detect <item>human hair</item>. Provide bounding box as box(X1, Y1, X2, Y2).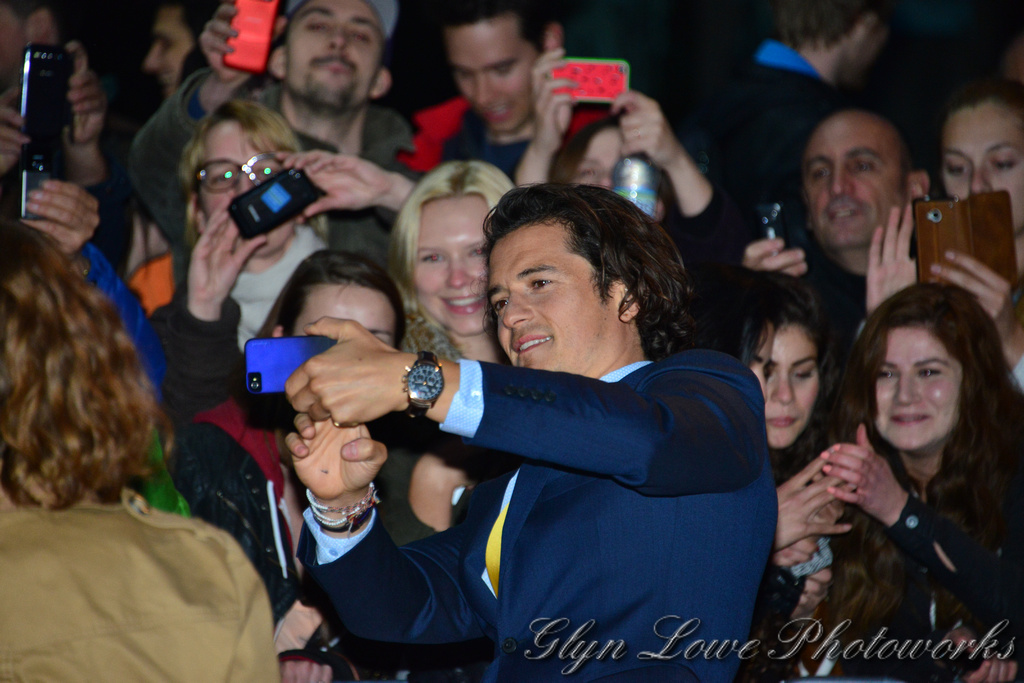
box(487, 191, 710, 391).
